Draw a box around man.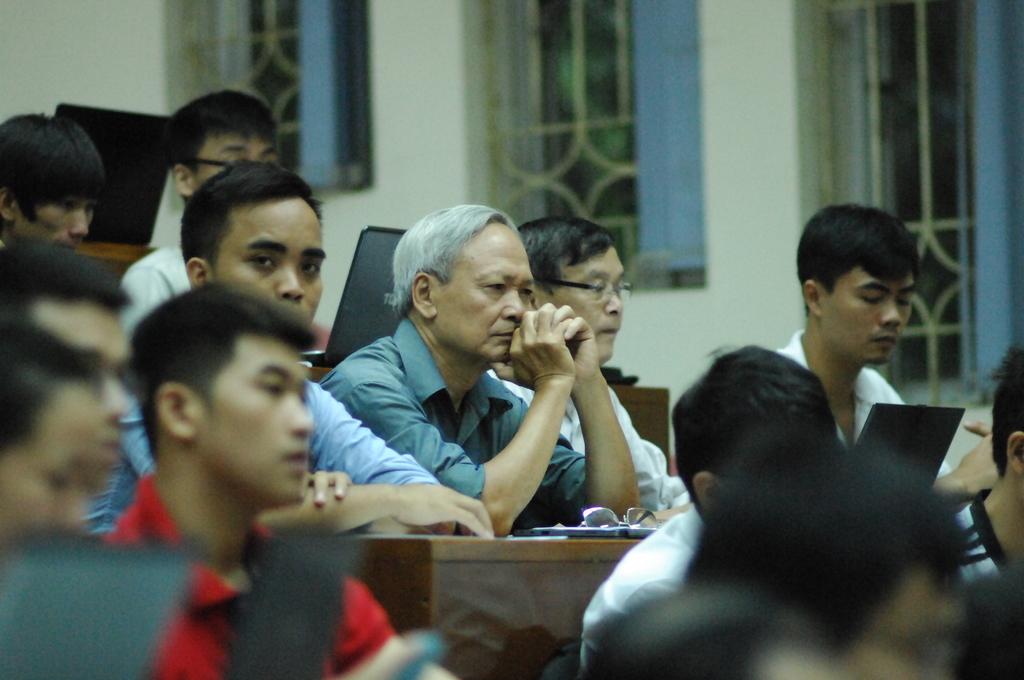
{"left": 0, "top": 111, "right": 111, "bottom": 243}.
